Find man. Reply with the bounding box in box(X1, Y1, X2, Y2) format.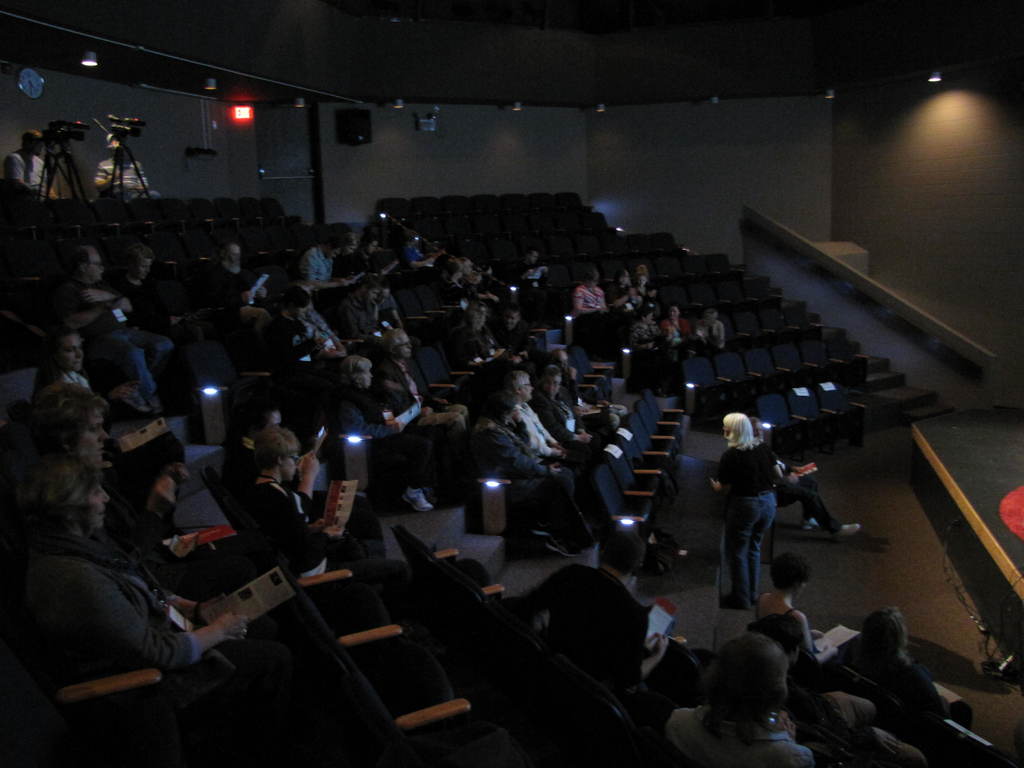
box(506, 232, 557, 297).
